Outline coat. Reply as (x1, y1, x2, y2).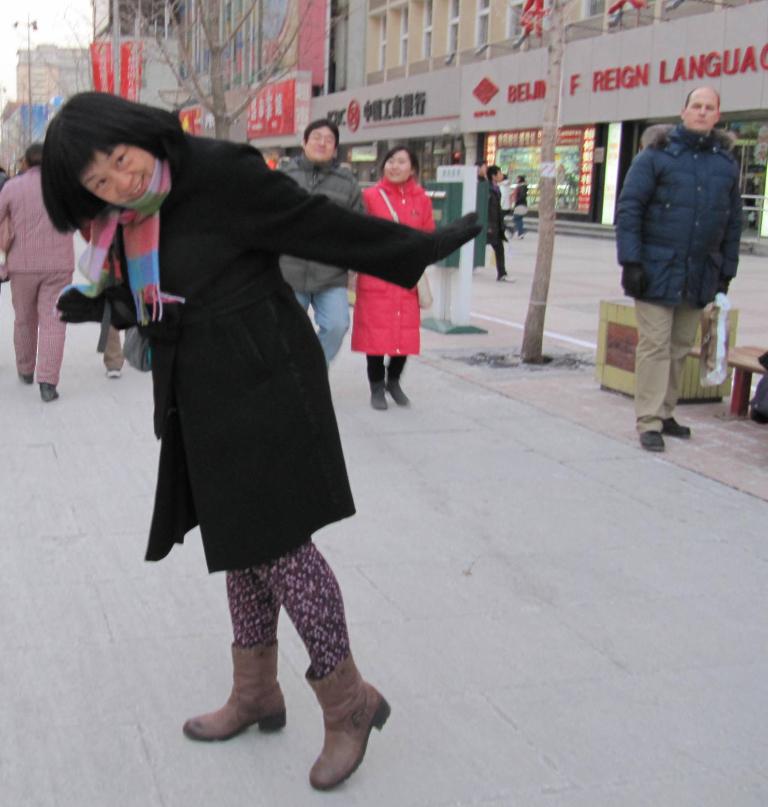
(0, 159, 84, 286).
